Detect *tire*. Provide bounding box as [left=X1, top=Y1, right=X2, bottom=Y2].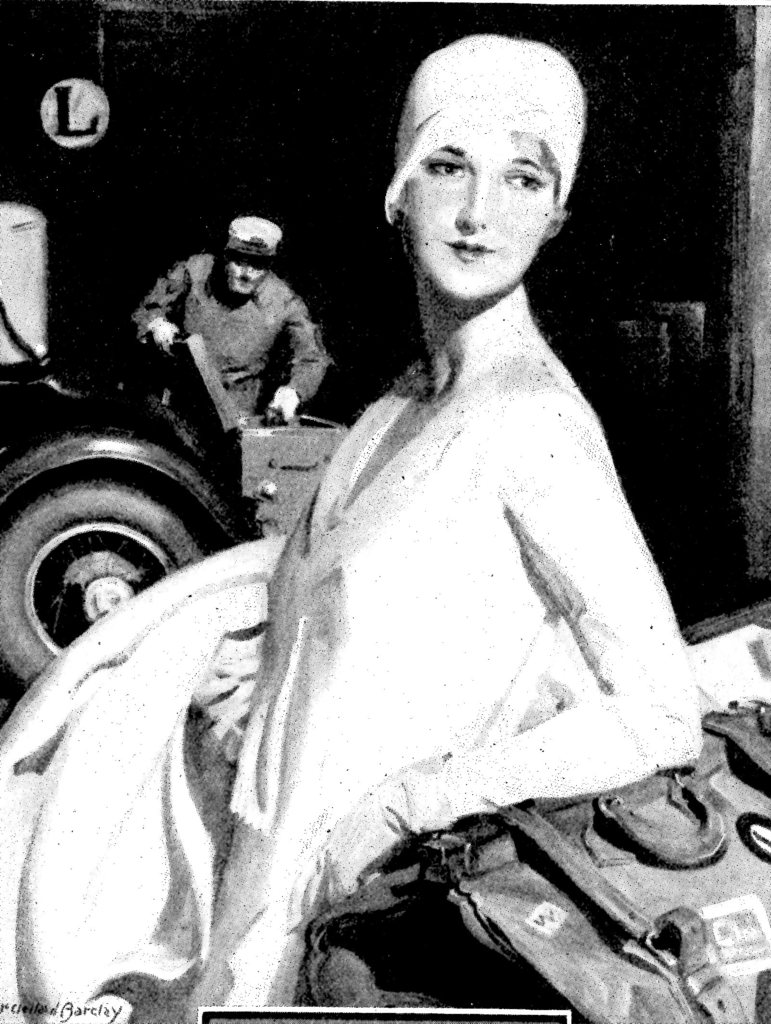
[left=0, top=465, right=222, bottom=696].
